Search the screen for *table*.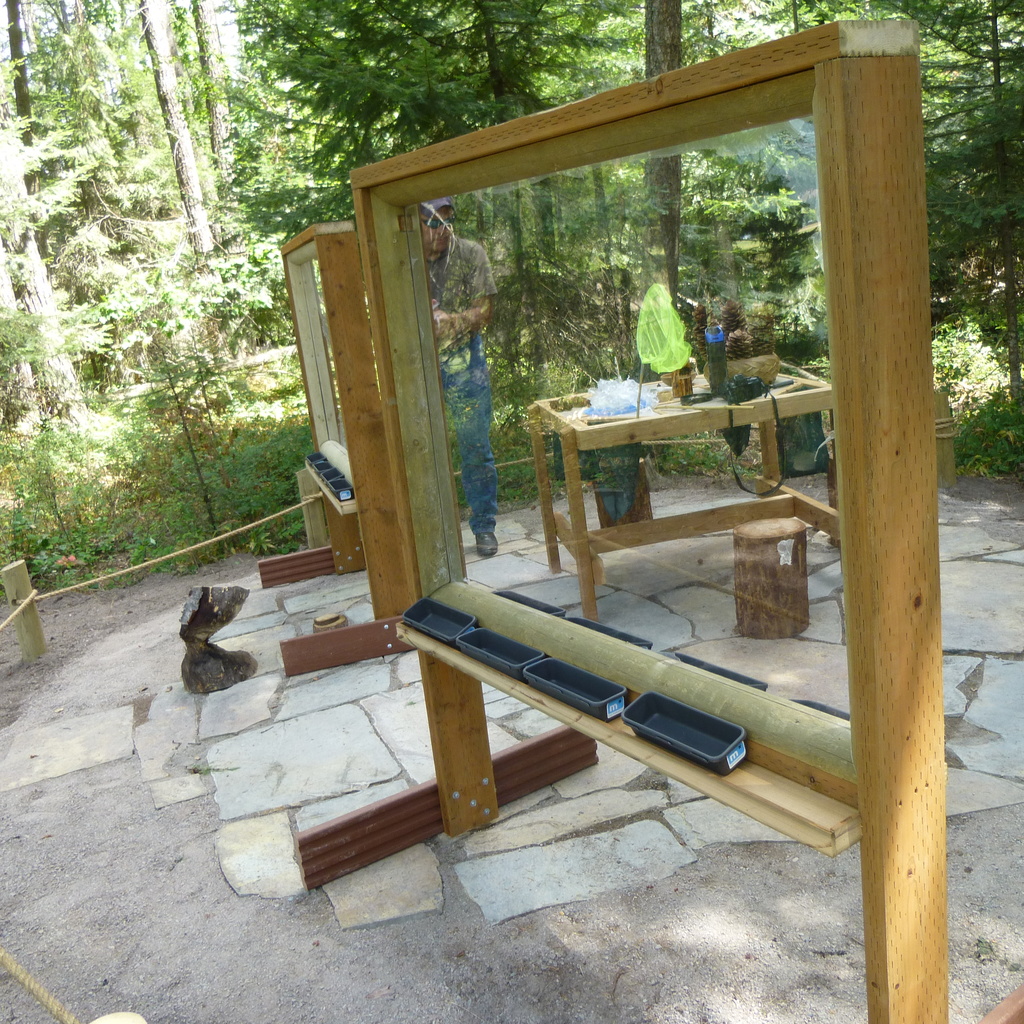
Found at l=517, t=342, r=831, b=621.
